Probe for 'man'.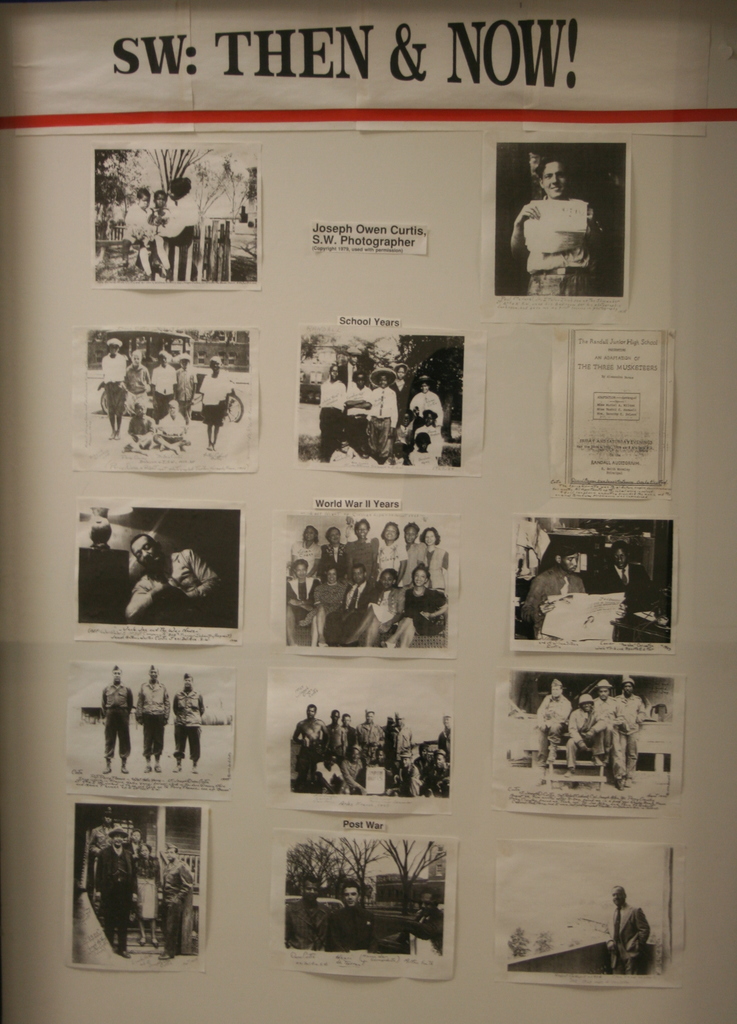
Probe result: [347,376,368,458].
